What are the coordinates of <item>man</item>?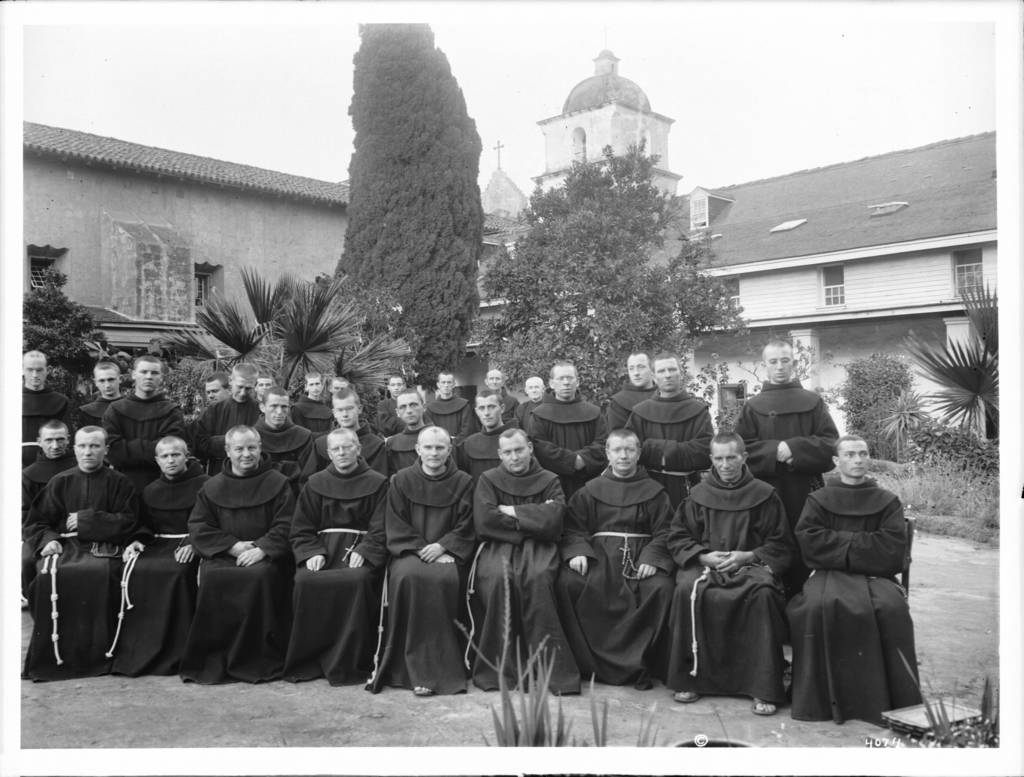
BBox(253, 388, 298, 478).
